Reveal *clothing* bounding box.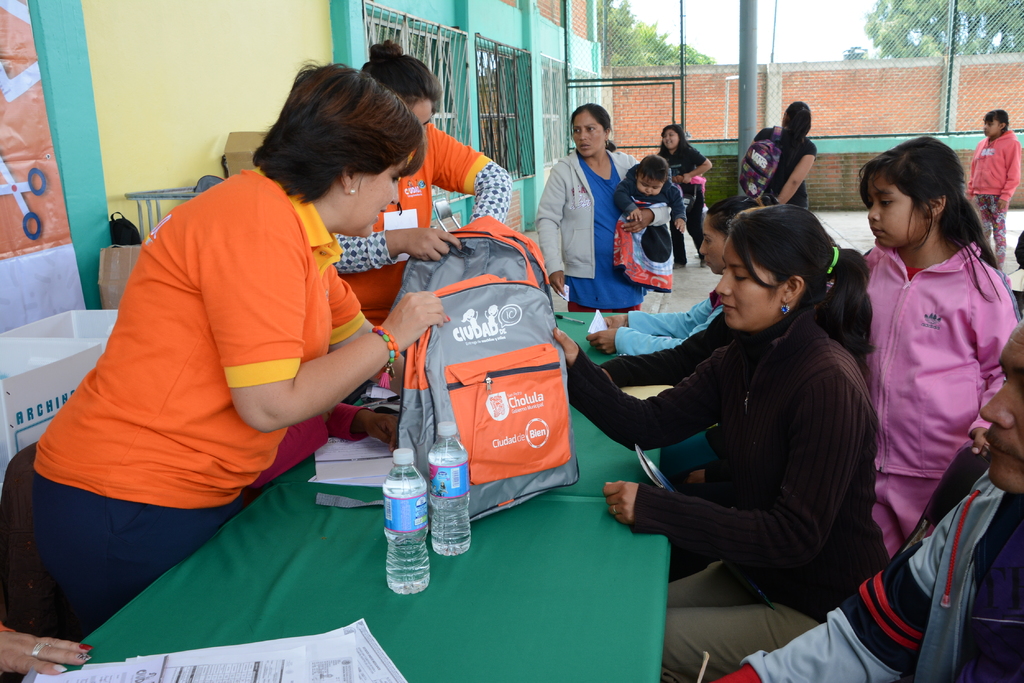
Revealed: x1=531 y1=145 x2=653 y2=315.
